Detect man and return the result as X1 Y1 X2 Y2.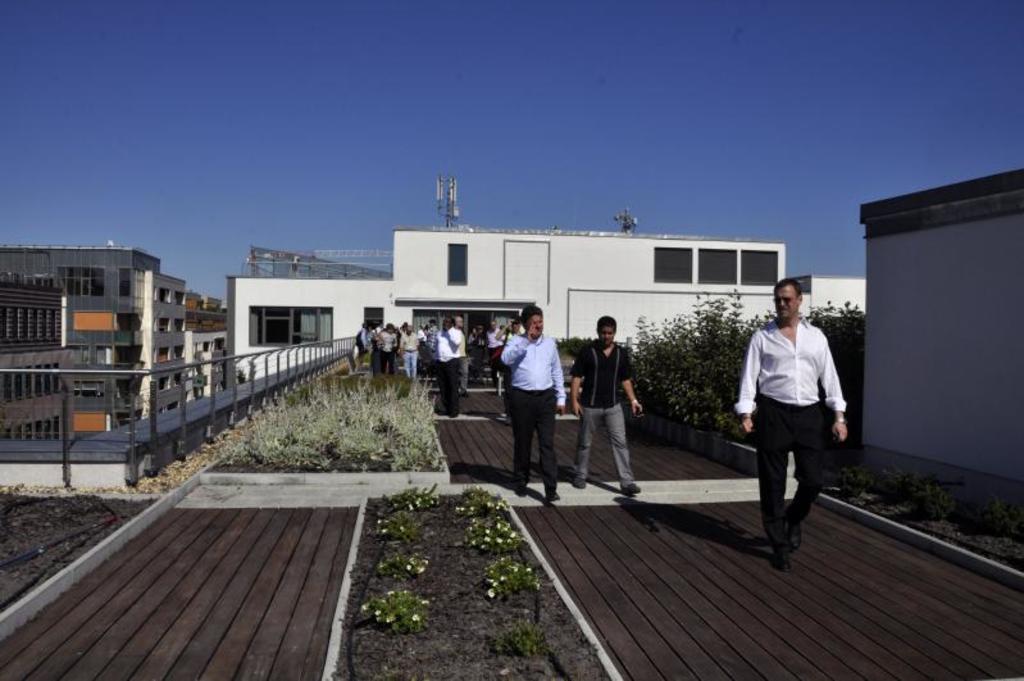
396 326 417 376.
